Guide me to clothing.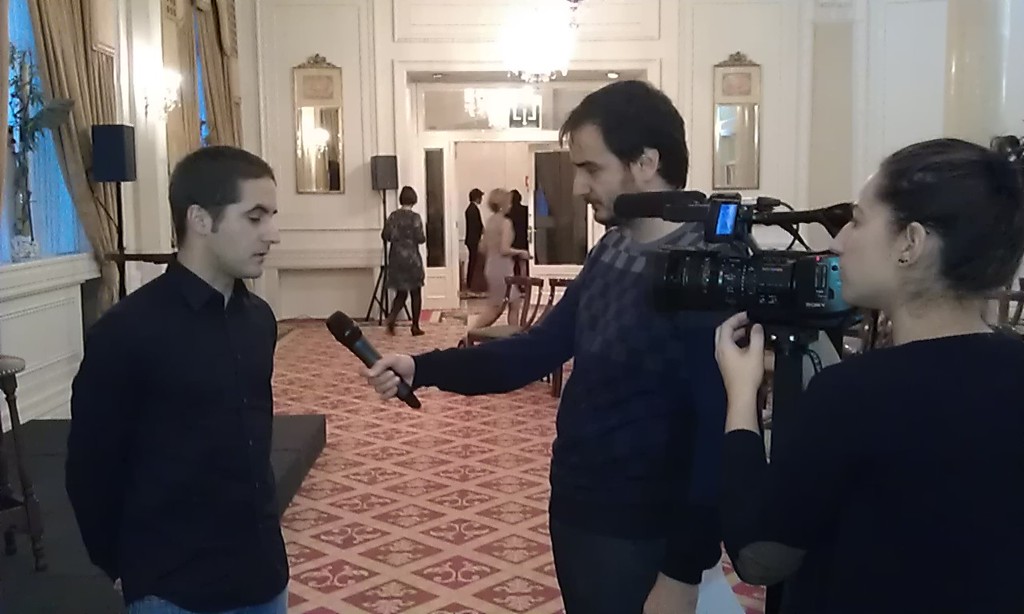
Guidance: [377,205,429,333].
